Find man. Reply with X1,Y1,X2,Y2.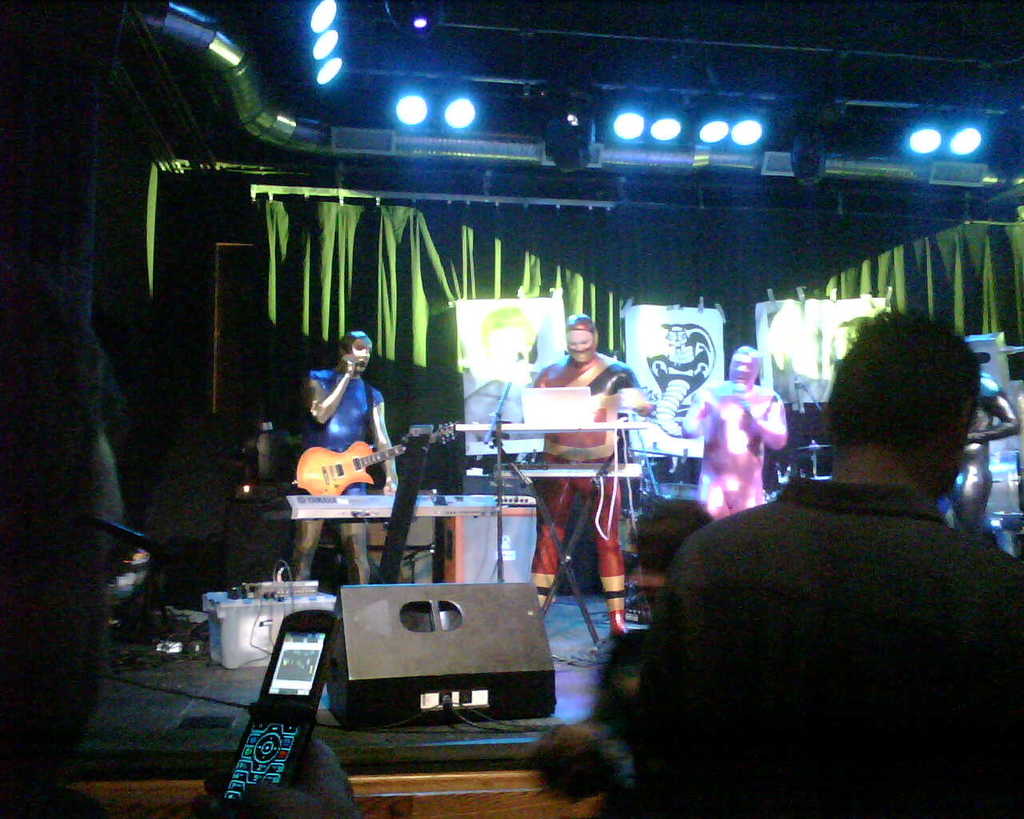
89,326,358,818.
